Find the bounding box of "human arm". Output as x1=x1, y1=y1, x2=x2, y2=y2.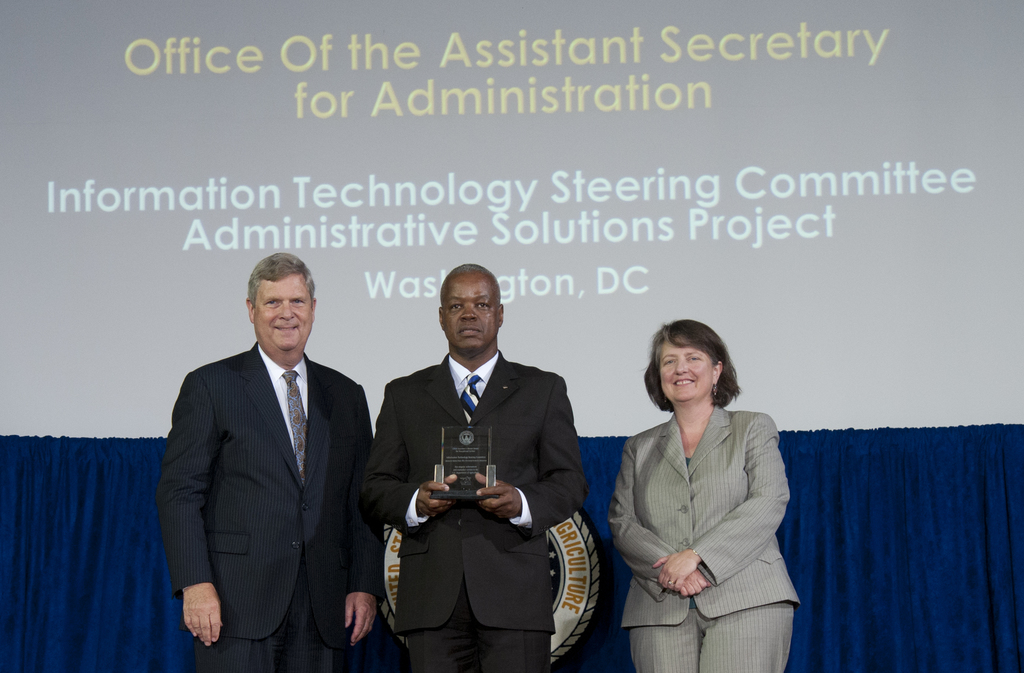
x1=474, y1=380, x2=594, y2=540.
